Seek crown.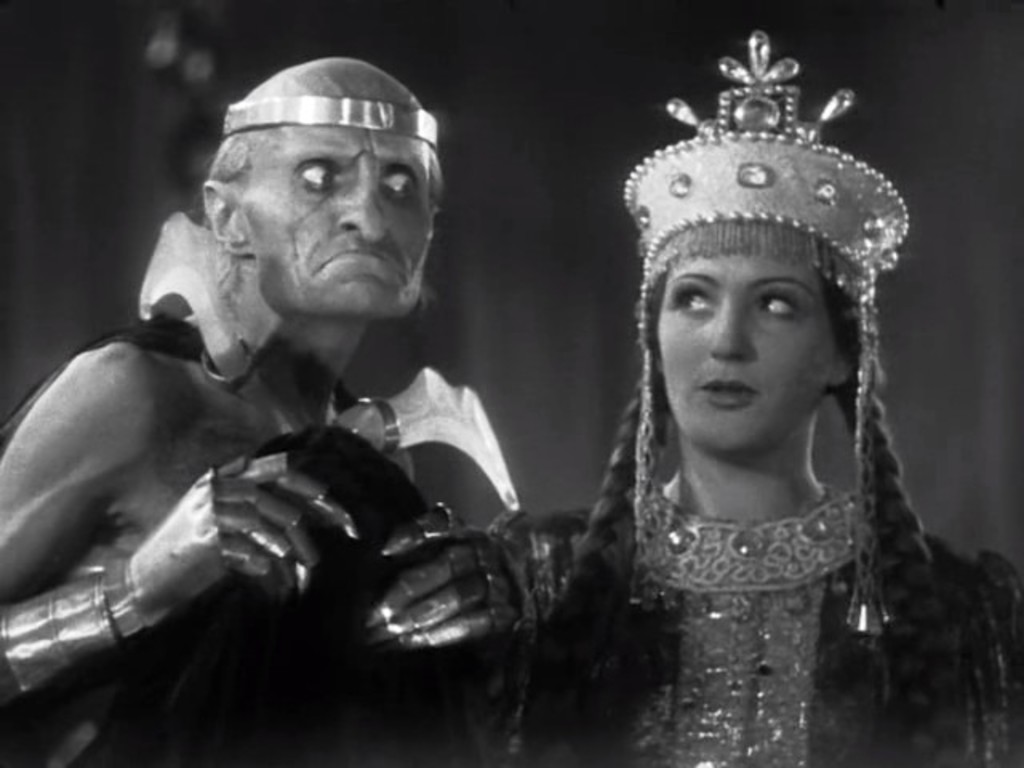
(621, 24, 915, 293).
